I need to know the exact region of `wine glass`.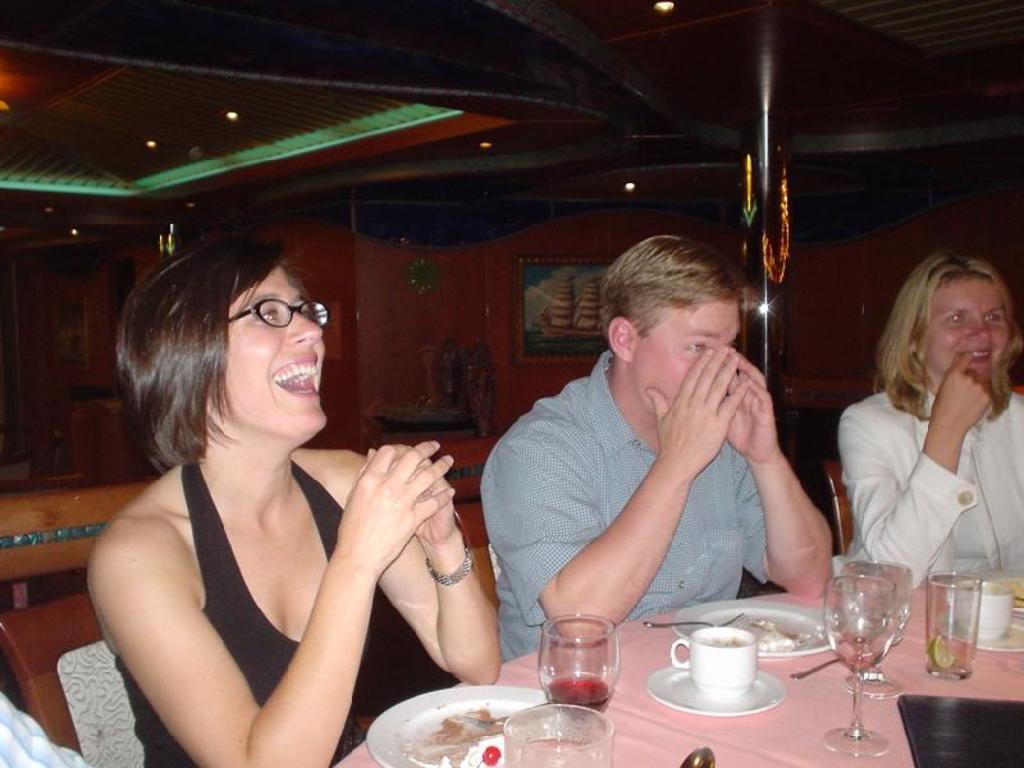
Region: [x1=541, y1=621, x2=622, y2=764].
